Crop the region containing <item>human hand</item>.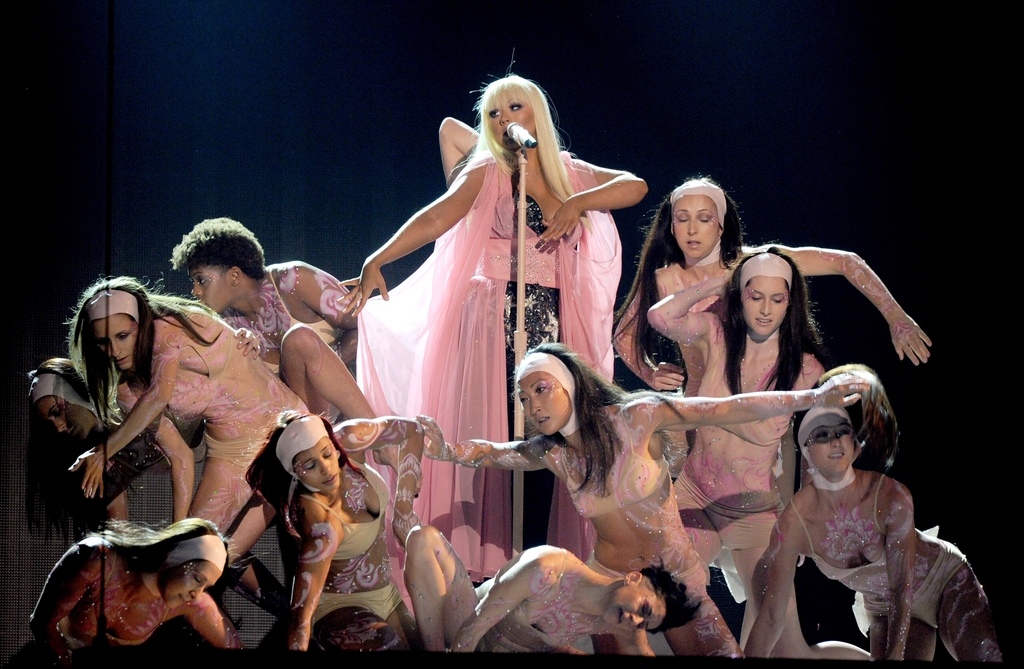
Crop region: l=413, t=412, r=447, b=463.
